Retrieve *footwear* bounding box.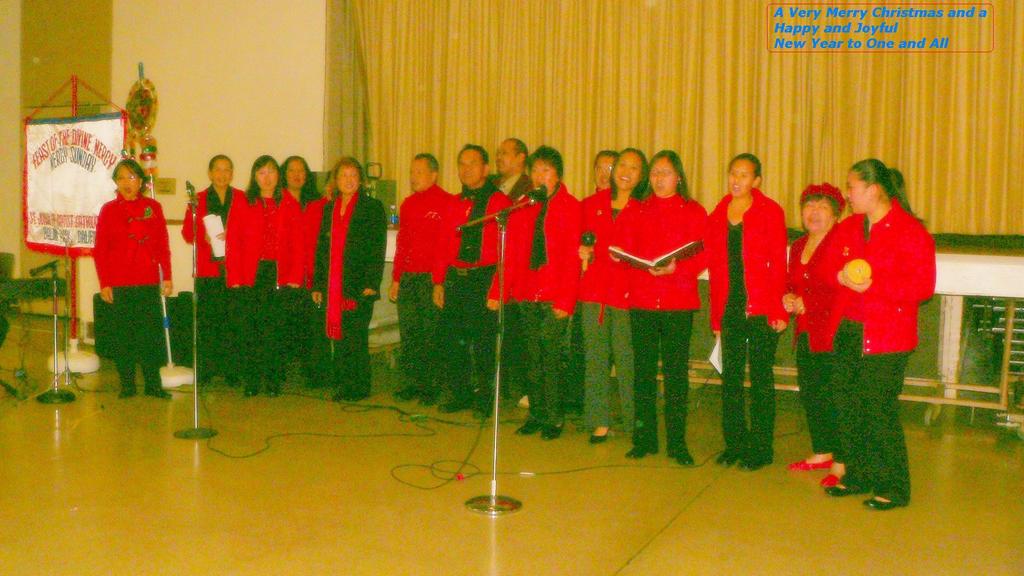
Bounding box: box(515, 418, 541, 438).
